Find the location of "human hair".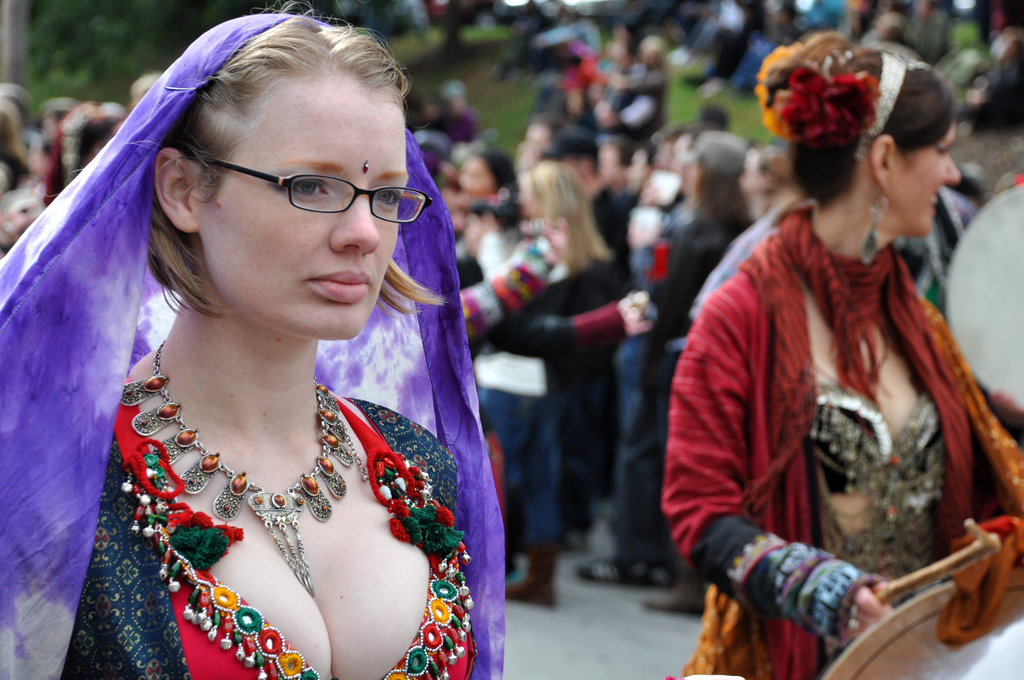
Location: <bbox>543, 131, 600, 179</bbox>.
